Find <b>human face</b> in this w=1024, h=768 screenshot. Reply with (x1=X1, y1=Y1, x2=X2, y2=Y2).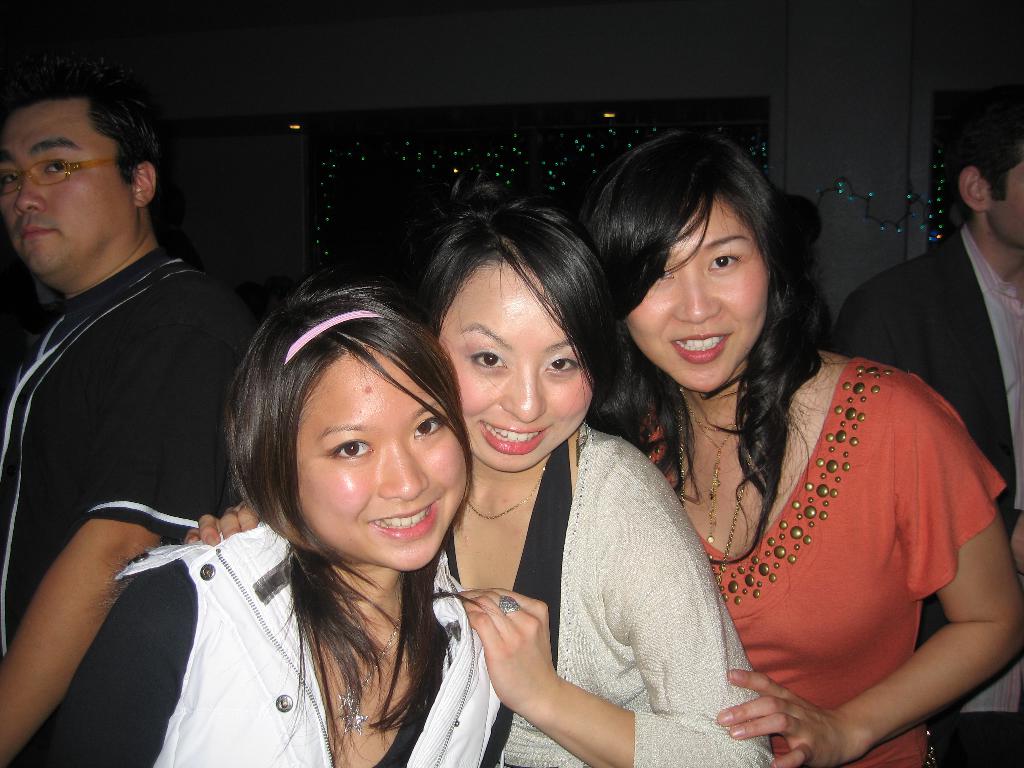
(x1=0, y1=95, x2=136, y2=277).
